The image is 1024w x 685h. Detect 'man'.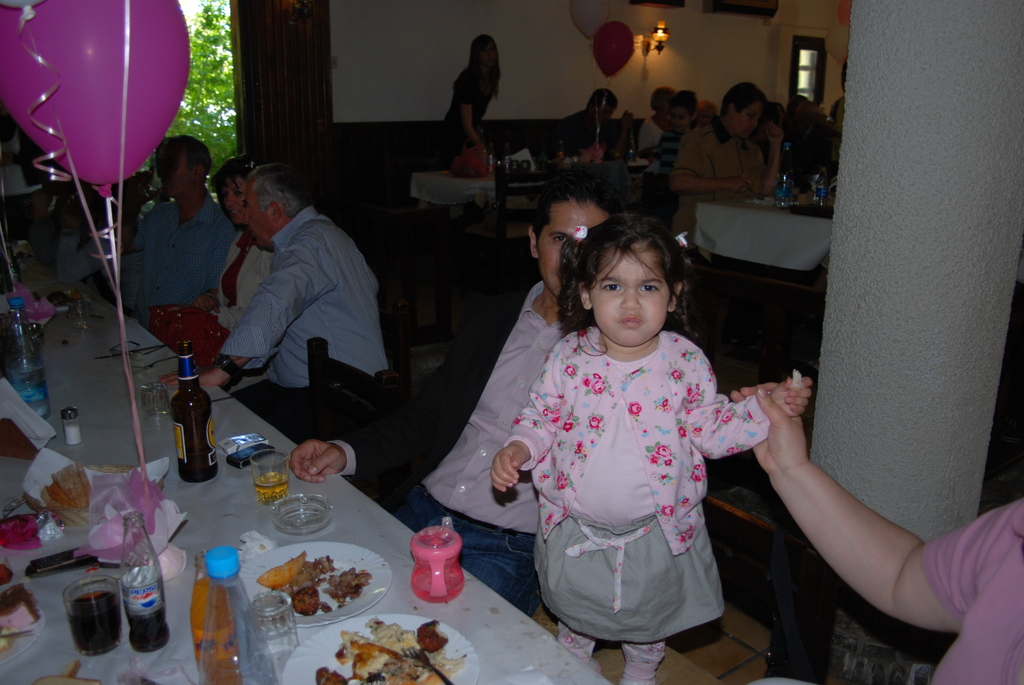
Detection: bbox(182, 148, 402, 464).
